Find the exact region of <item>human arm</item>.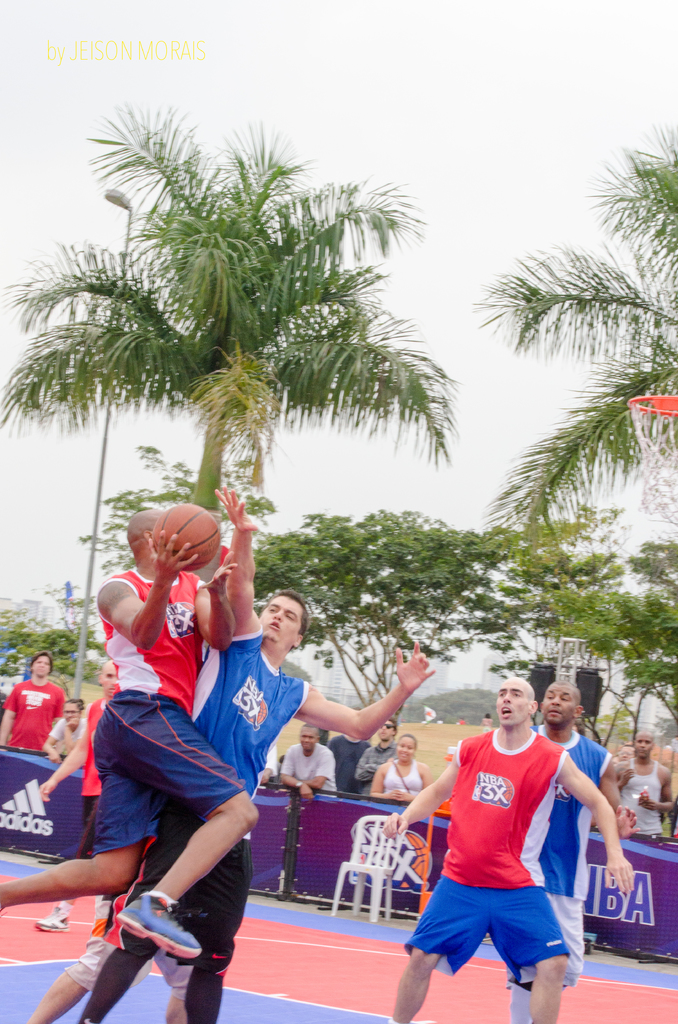
Exact region: <bbox>380, 764, 461, 845</bbox>.
